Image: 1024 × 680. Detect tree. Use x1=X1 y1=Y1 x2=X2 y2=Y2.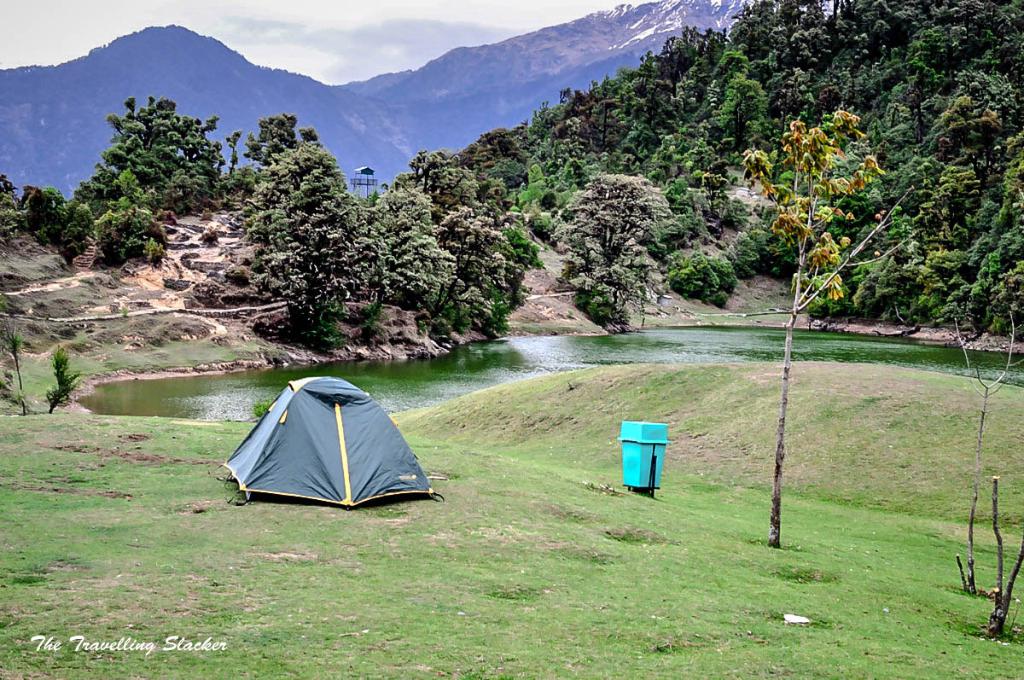
x1=247 y1=123 x2=367 y2=346.
